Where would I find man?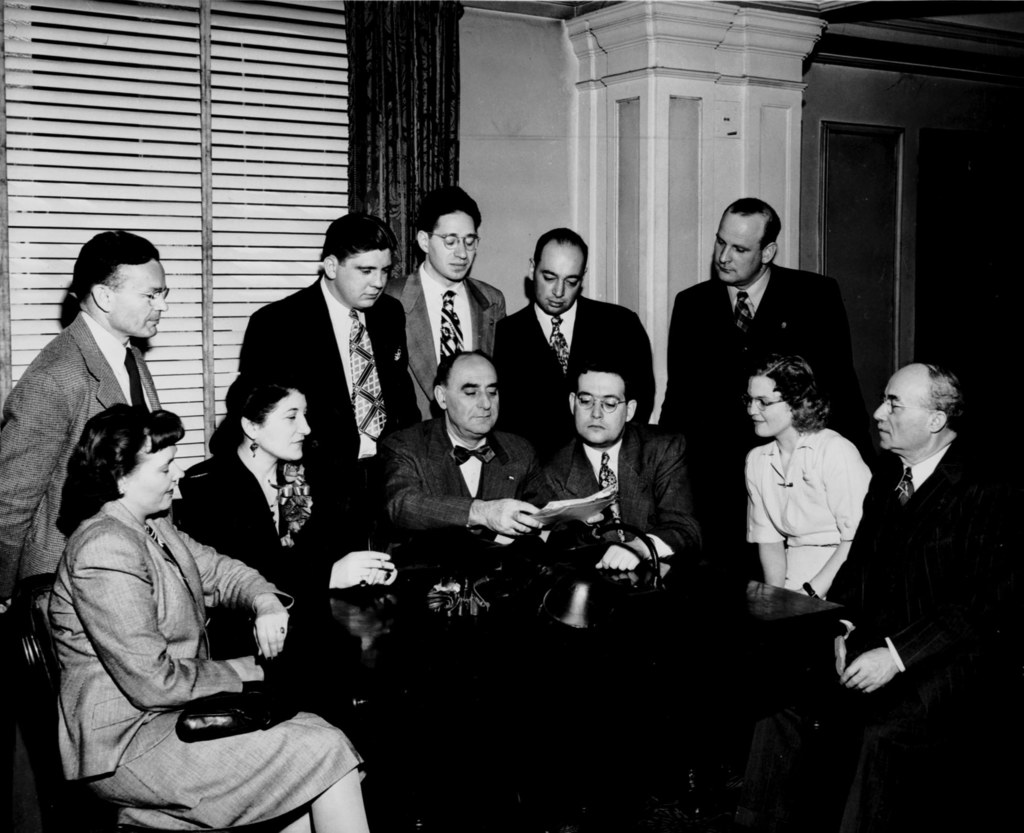
At Rect(829, 339, 1006, 768).
